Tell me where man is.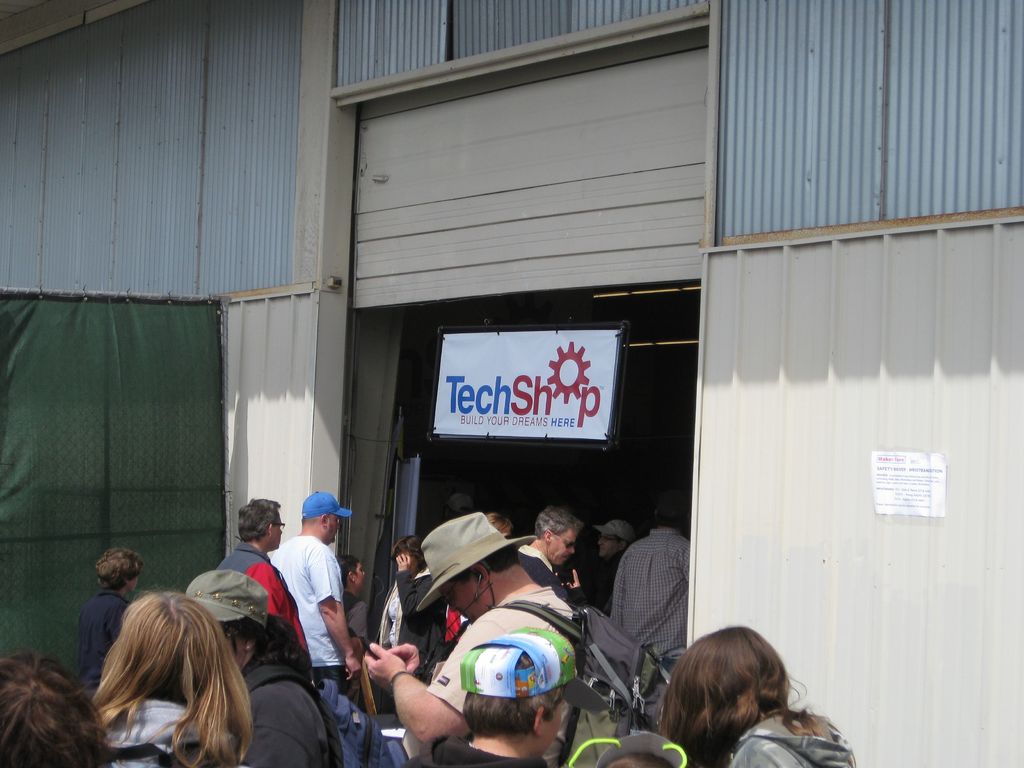
man is at [left=276, top=490, right=358, bottom=685].
